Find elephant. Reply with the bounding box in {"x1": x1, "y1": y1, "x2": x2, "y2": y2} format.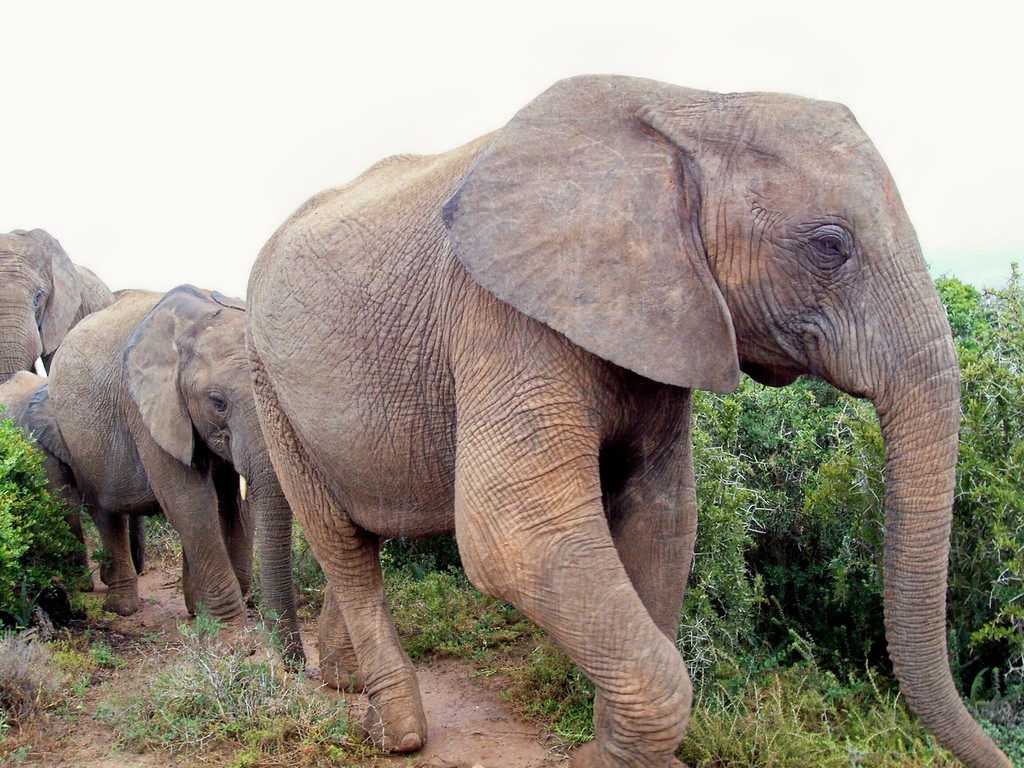
{"x1": 0, "y1": 228, "x2": 134, "y2": 585}.
